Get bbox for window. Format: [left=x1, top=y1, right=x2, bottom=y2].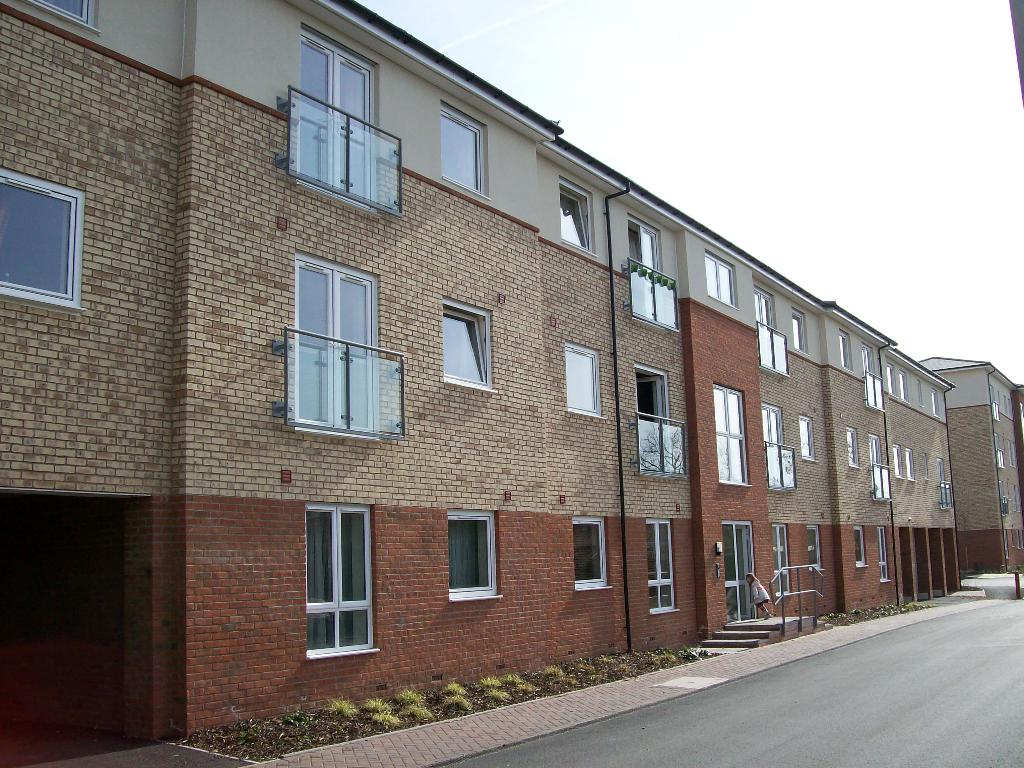
[left=854, top=525, right=866, bottom=567].
